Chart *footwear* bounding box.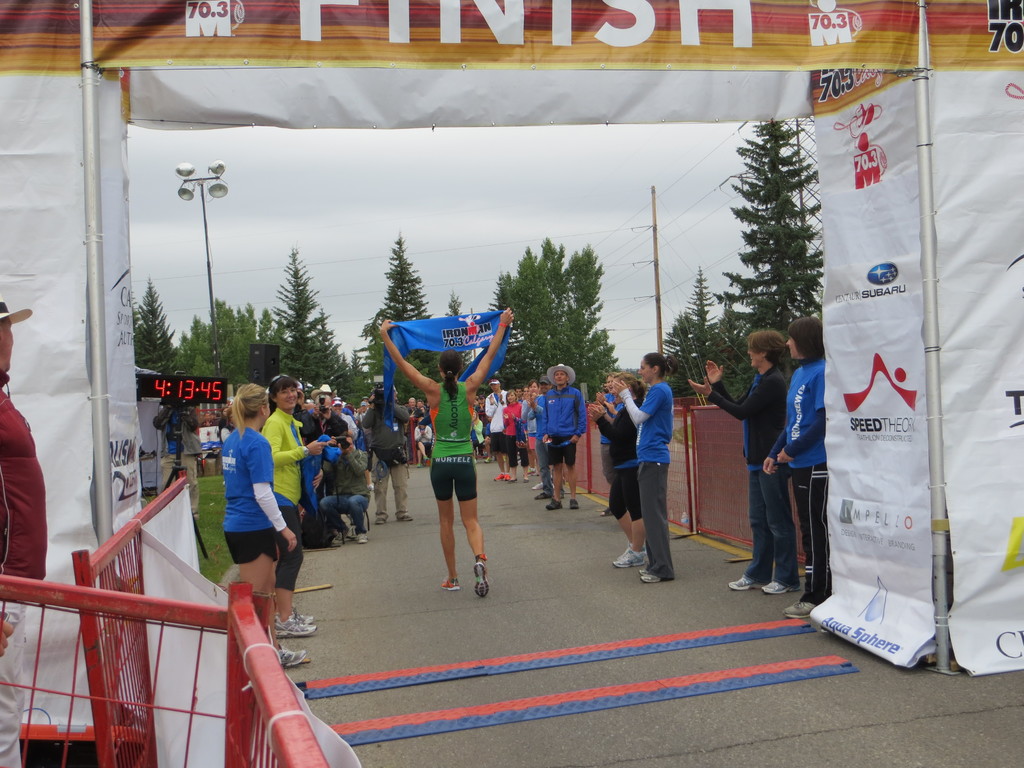
Charted: x1=545 y1=500 x2=558 y2=506.
